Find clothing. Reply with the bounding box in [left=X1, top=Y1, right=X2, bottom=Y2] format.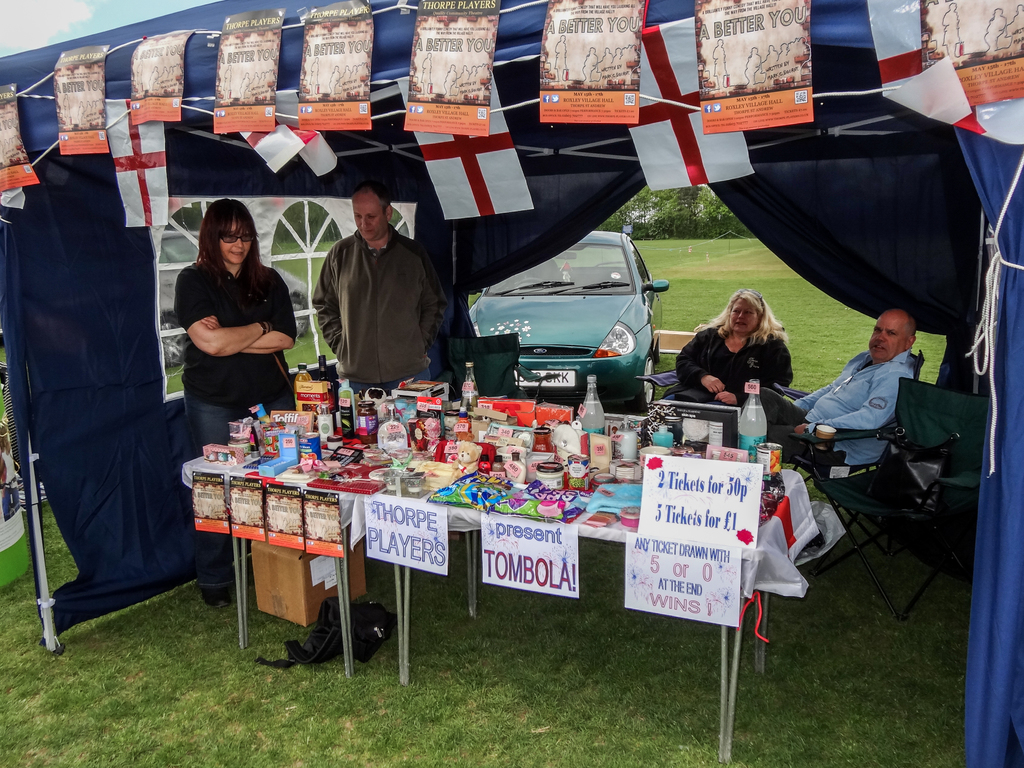
[left=306, top=224, right=444, bottom=399].
